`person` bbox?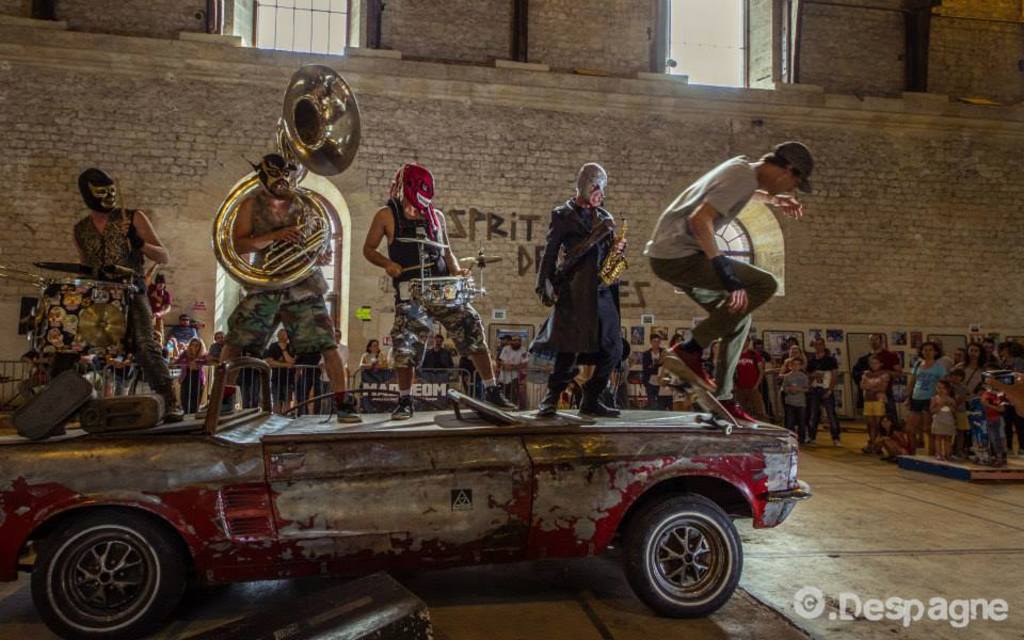
{"left": 645, "top": 146, "right": 785, "bottom": 427}
